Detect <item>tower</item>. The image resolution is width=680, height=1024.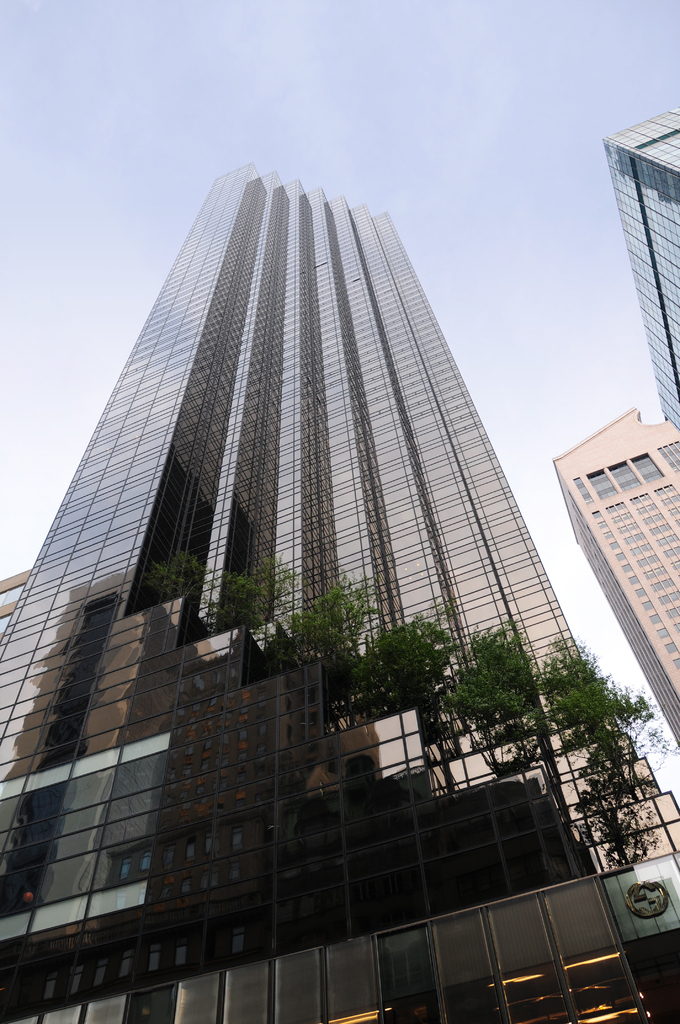
left=555, top=410, right=679, bottom=753.
